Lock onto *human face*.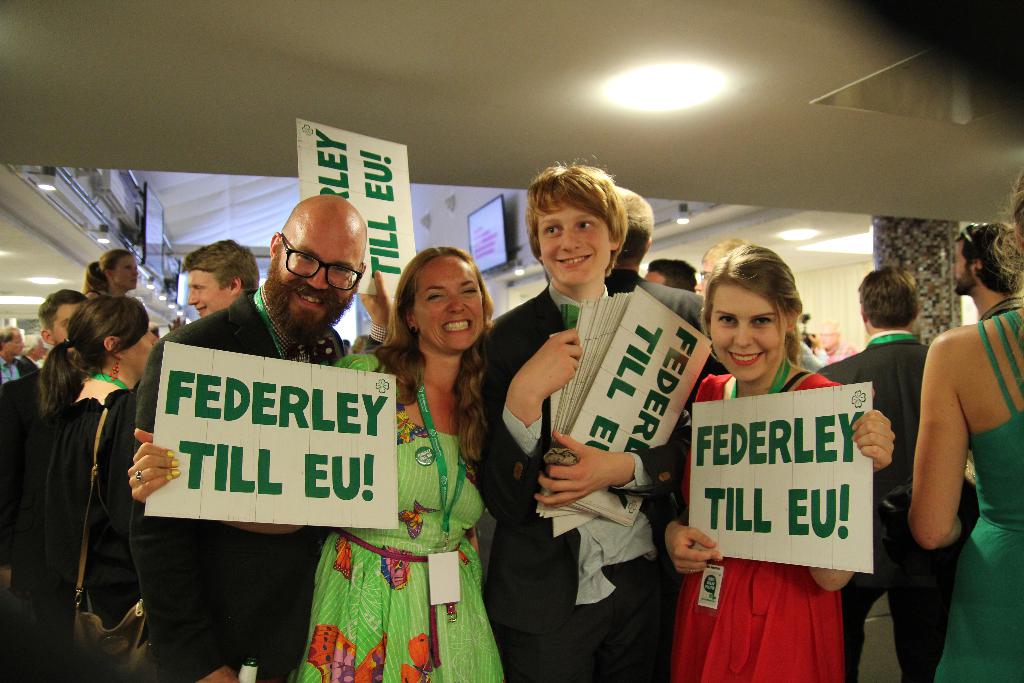
Locked: x1=414, y1=256, x2=492, y2=353.
